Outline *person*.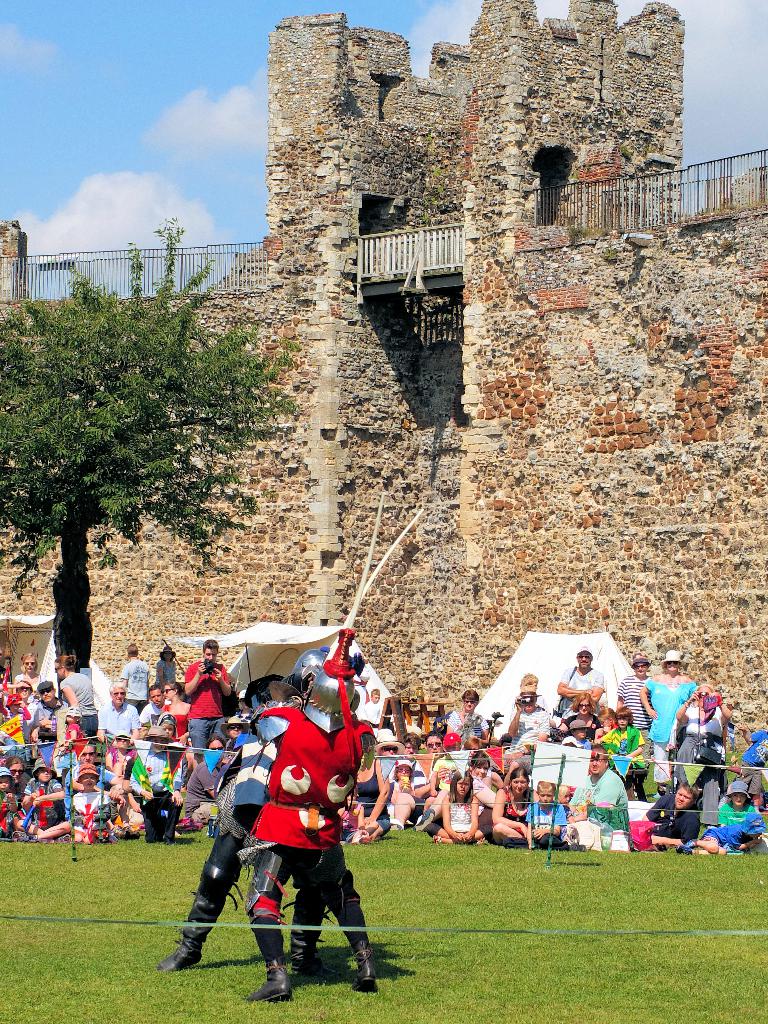
Outline: [left=637, top=652, right=691, bottom=772].
